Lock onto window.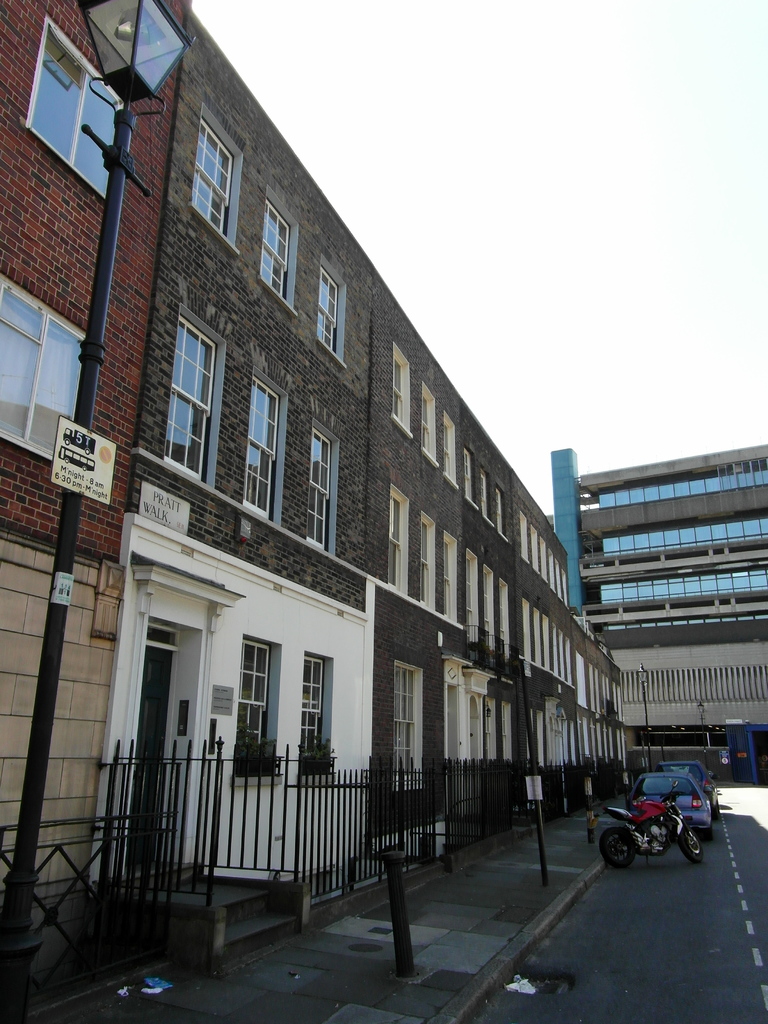
Locked: left=440, top=405, right=460, bottom=484.
